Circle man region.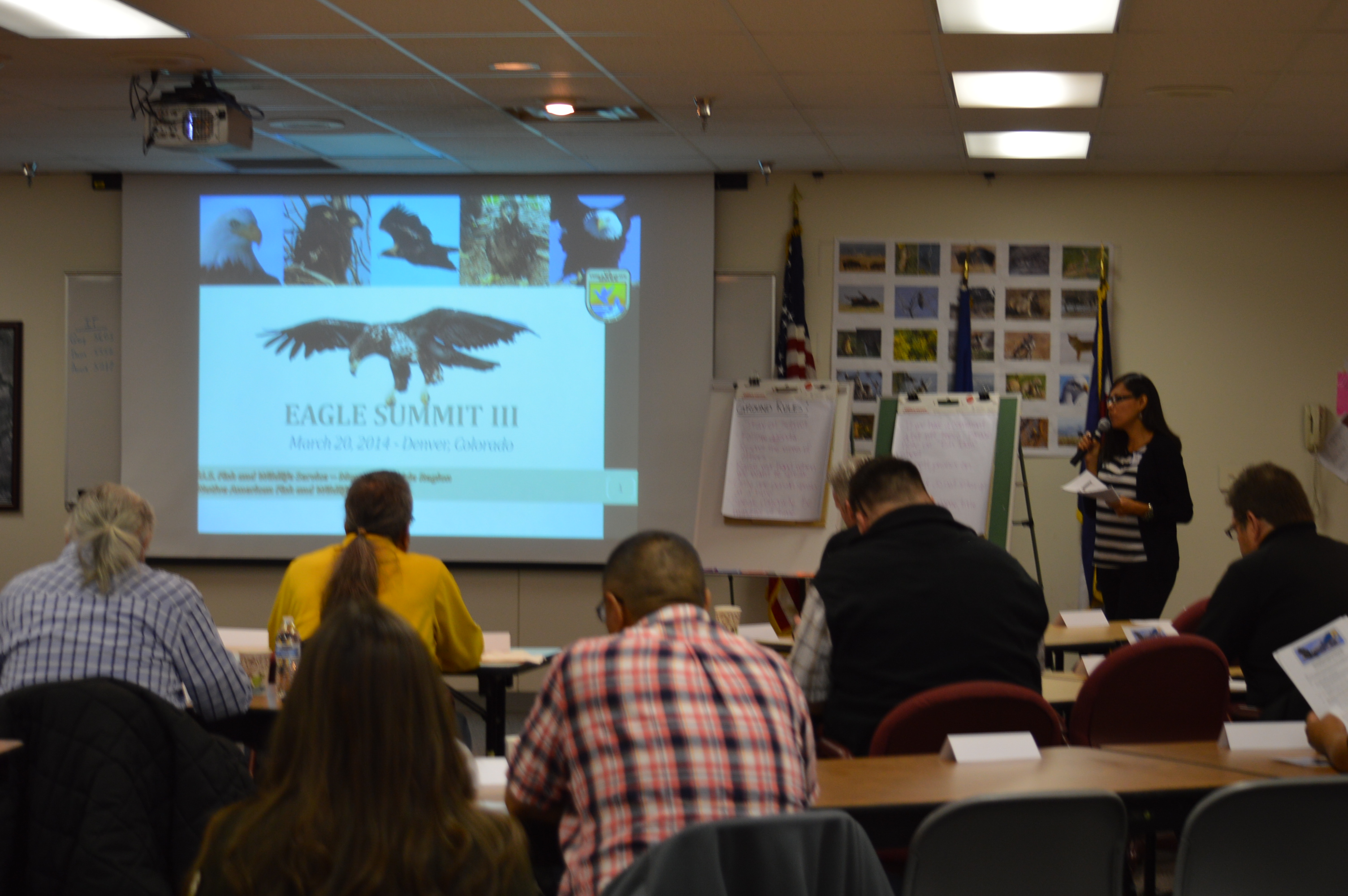
Region: region(531, 204, 604, 325).
